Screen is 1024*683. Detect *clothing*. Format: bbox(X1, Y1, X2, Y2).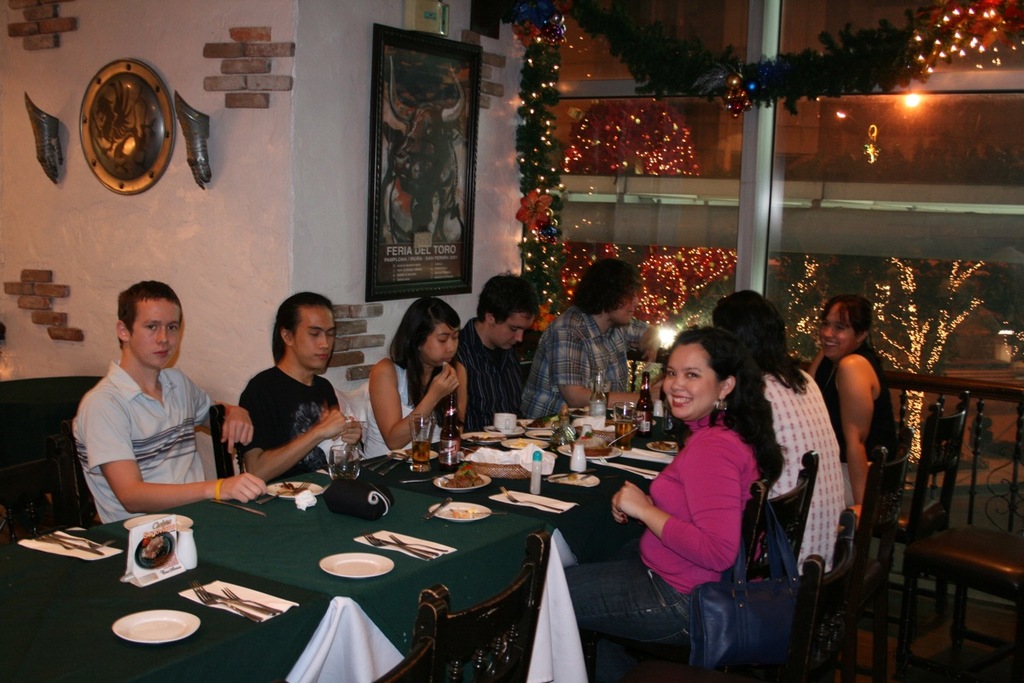
bbox(66, 321, 235, 542).
